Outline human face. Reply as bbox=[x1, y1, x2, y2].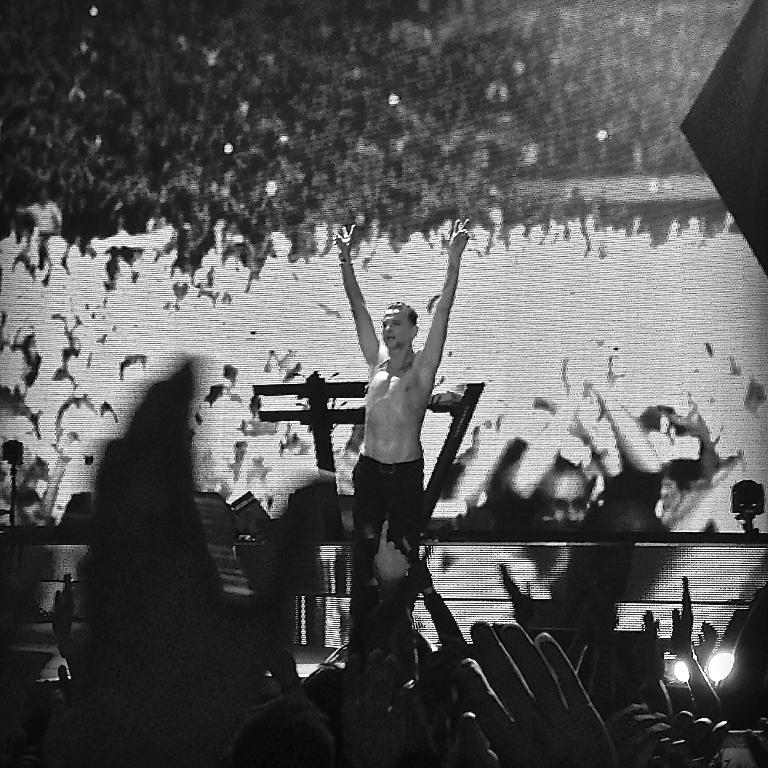
bbox=[383, 309, 412, 349].
